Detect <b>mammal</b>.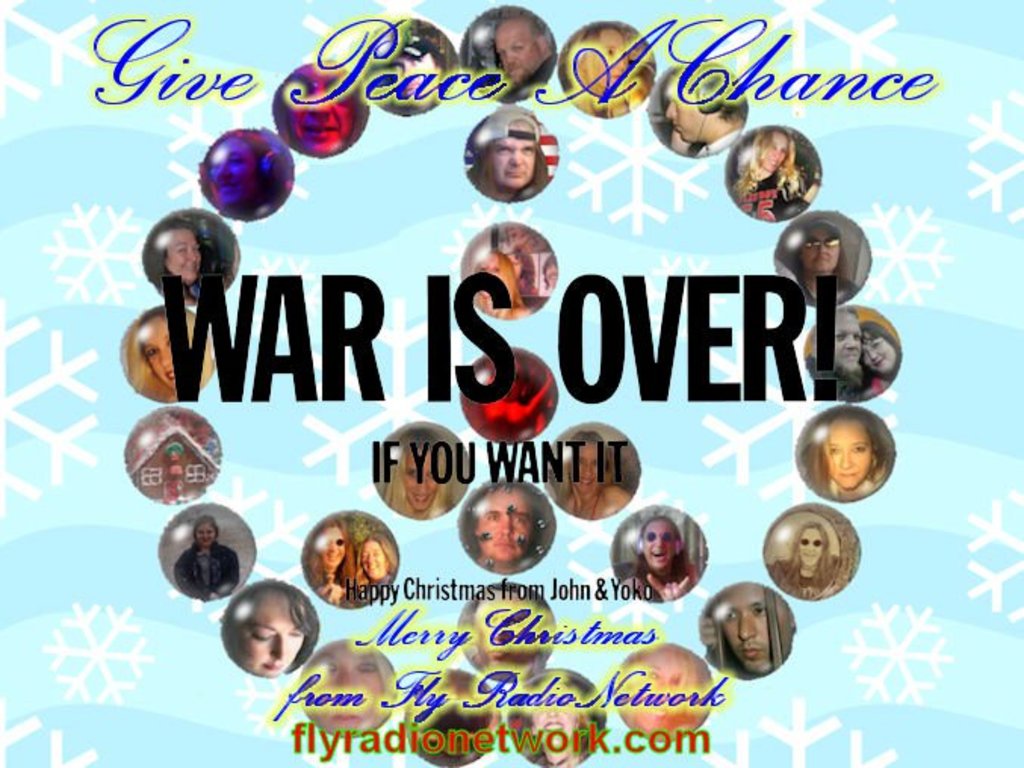
Detected at left=298, top=646, right=384, bottom=741.
